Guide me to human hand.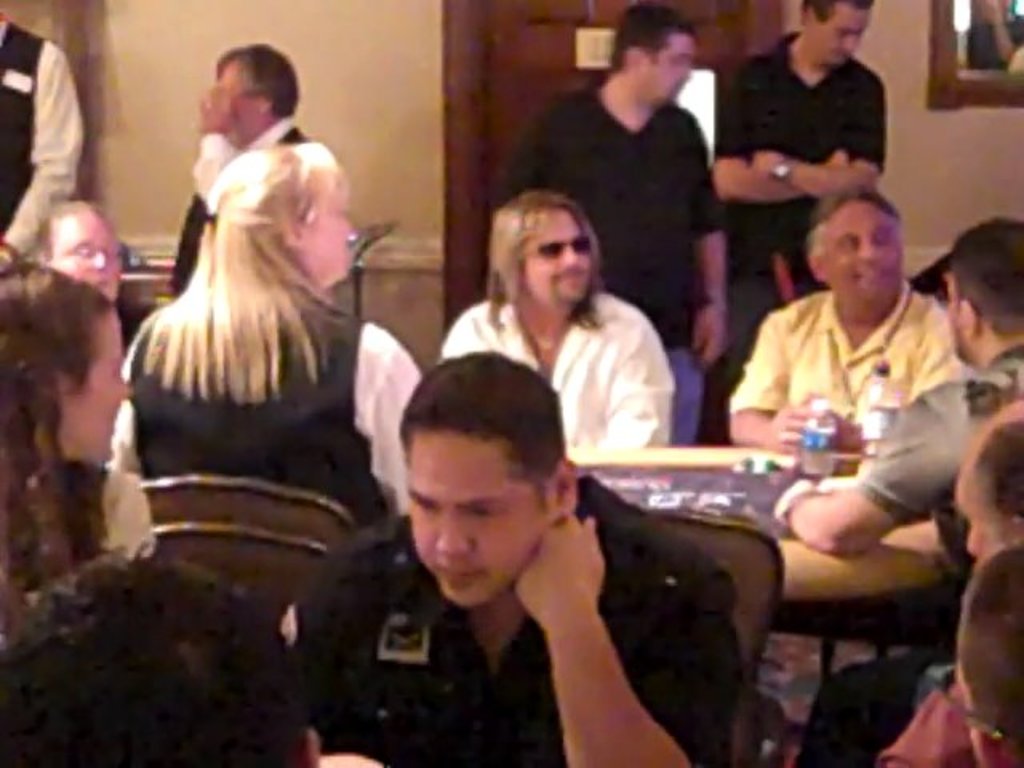
Guidance: x1=824, y1=147, x2=851, y2=165.
